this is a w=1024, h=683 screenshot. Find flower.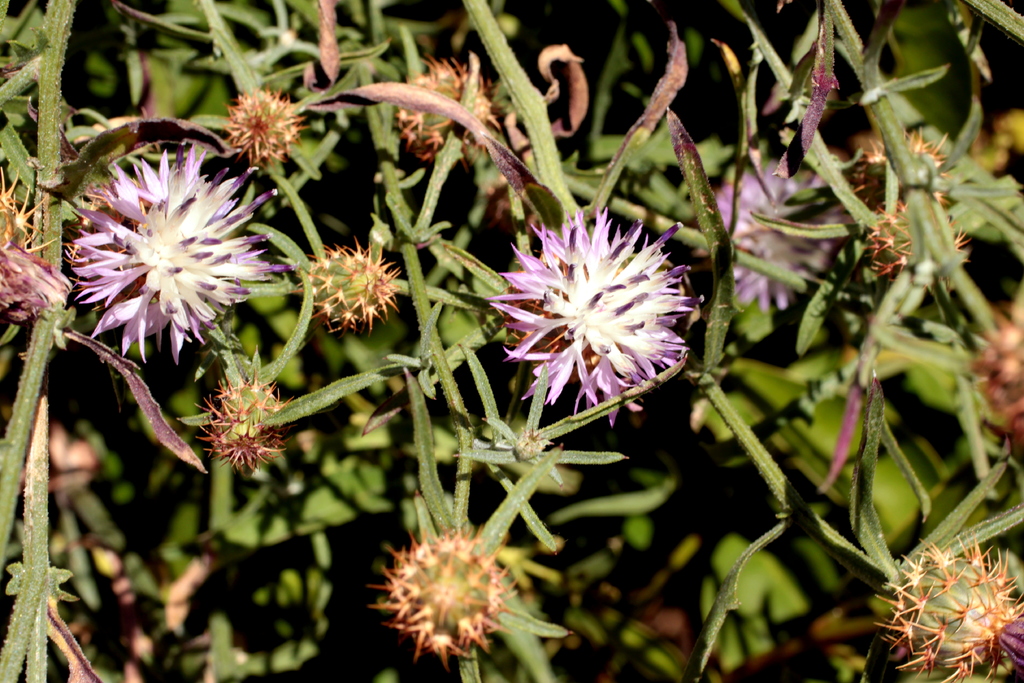
Bounding box: (840,127,961,218).
